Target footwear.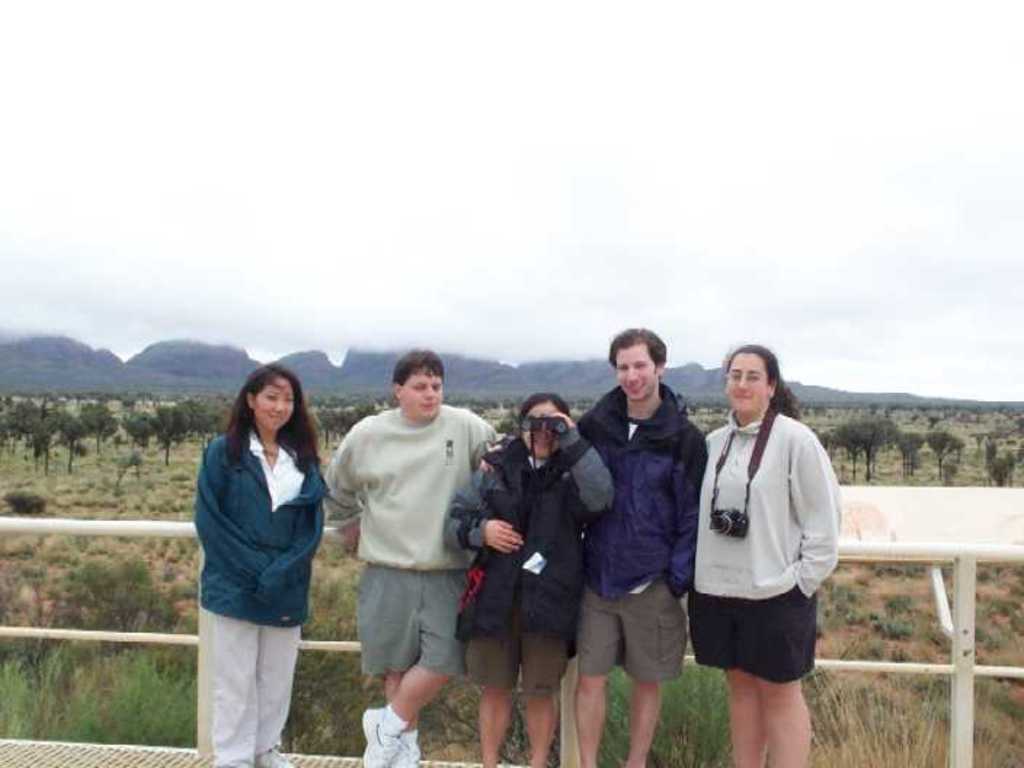
Target region: detection(250, 742, 297, 767).
